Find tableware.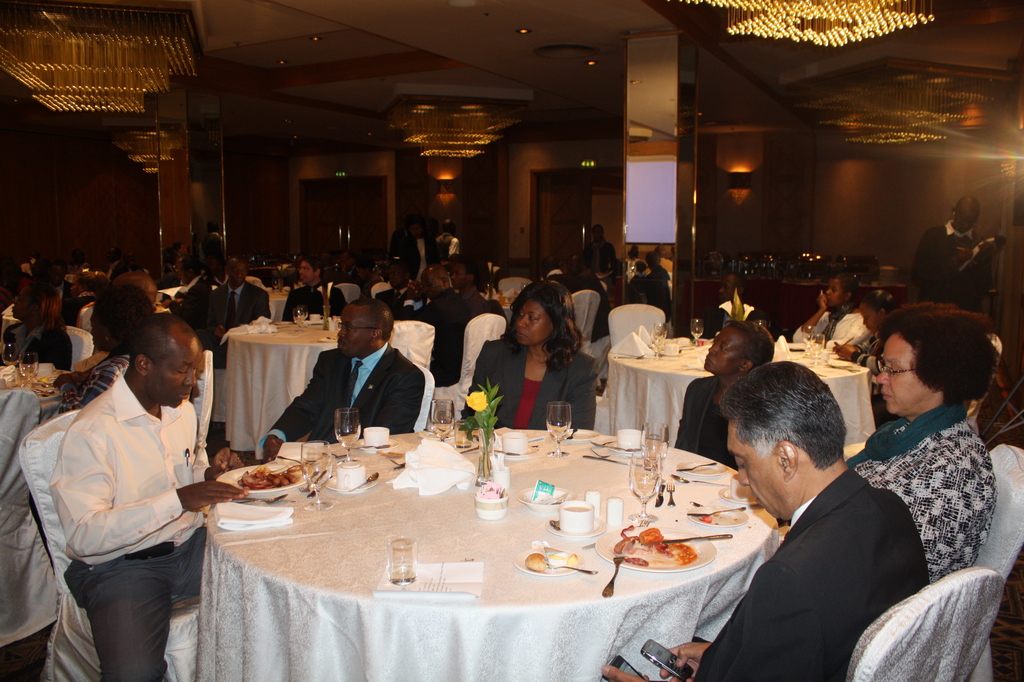
x1=567, y1=426, x2=598, y2=444.
